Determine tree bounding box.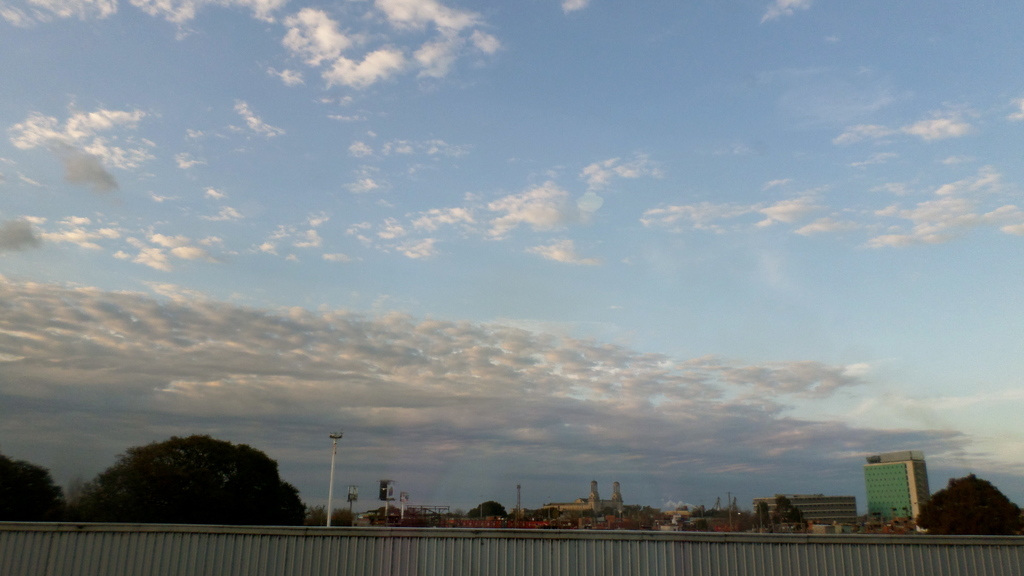
Determined: x1=751, y1=499, x2=771, y2=532.
